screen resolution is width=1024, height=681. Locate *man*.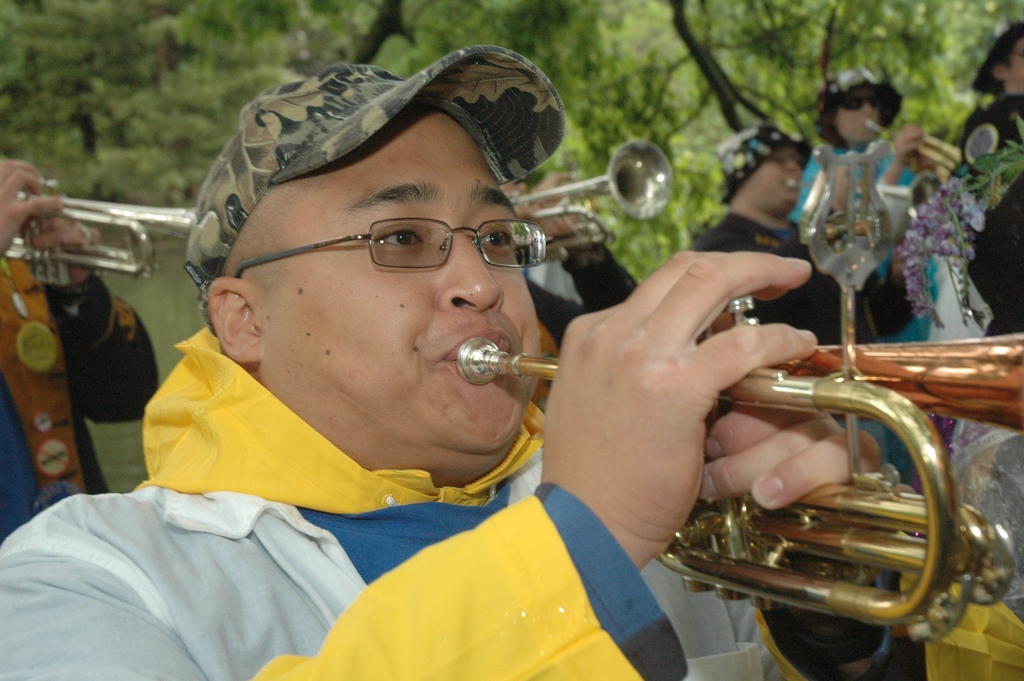
700/124/854/340.
